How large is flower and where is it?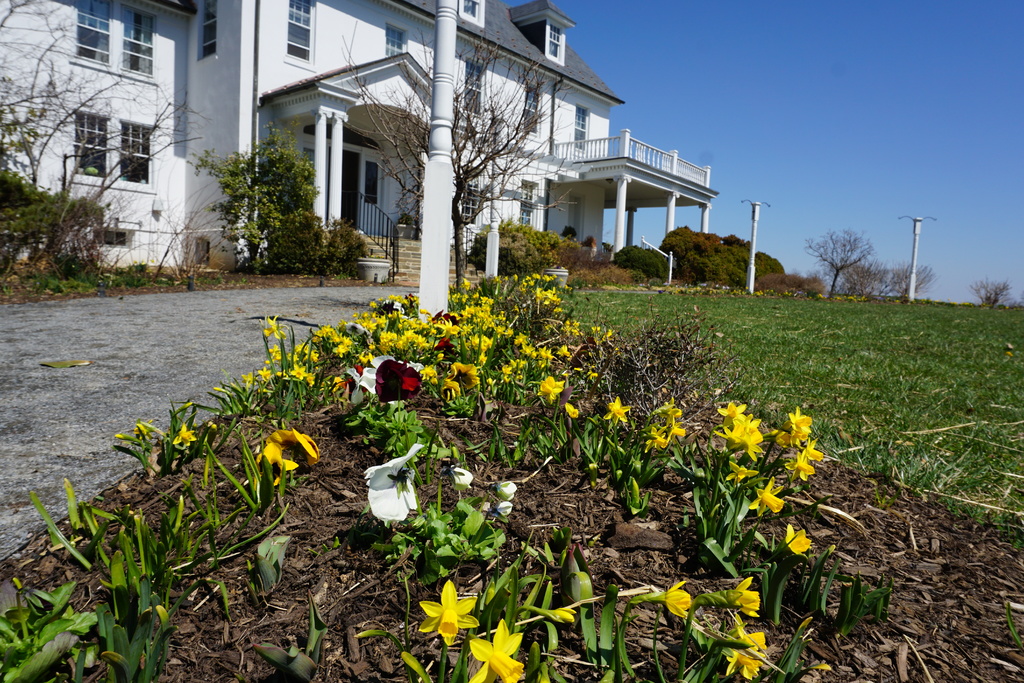
Bounding box: box=[780, 524, 818, 559].
